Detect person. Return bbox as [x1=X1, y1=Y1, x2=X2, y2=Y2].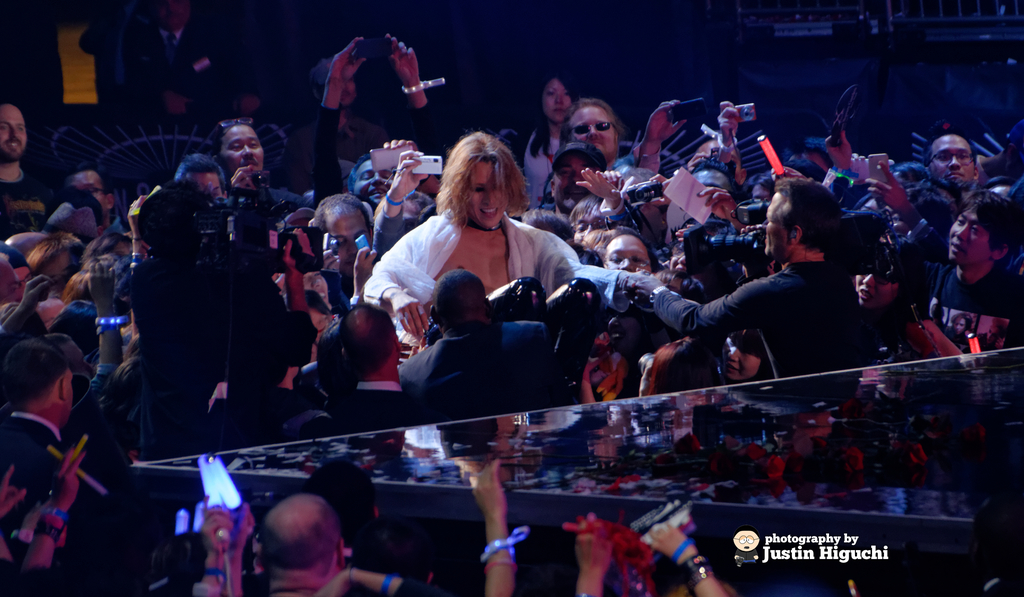
[x1=4, y1=334, x2=102, y2=478].
